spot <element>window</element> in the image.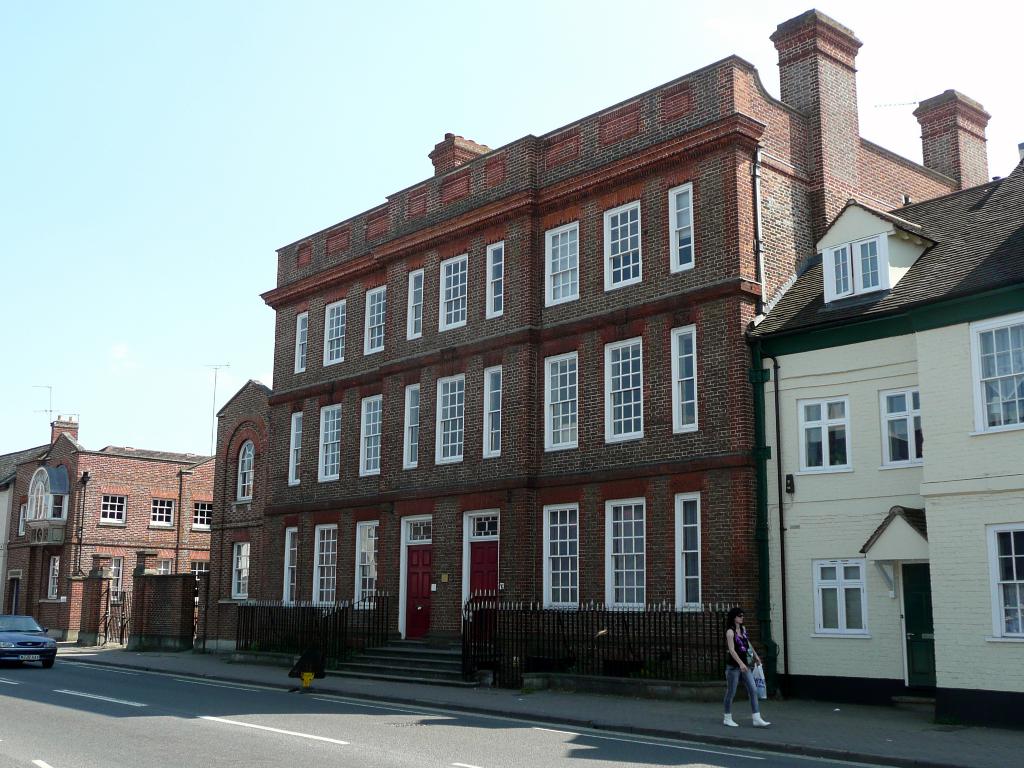
<element>window</element> found at {"x1": 547, "y1": 228, "x2": 580, "y2": 301}.
